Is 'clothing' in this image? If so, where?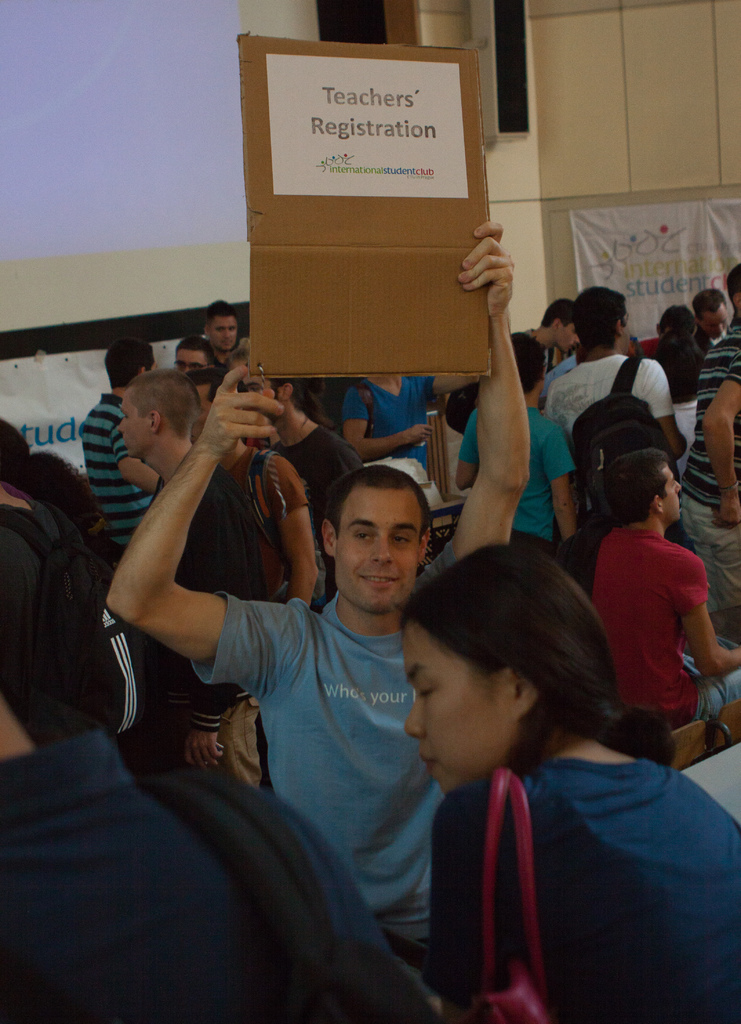
Yes, at bbox(589, 532, 739, 719).
